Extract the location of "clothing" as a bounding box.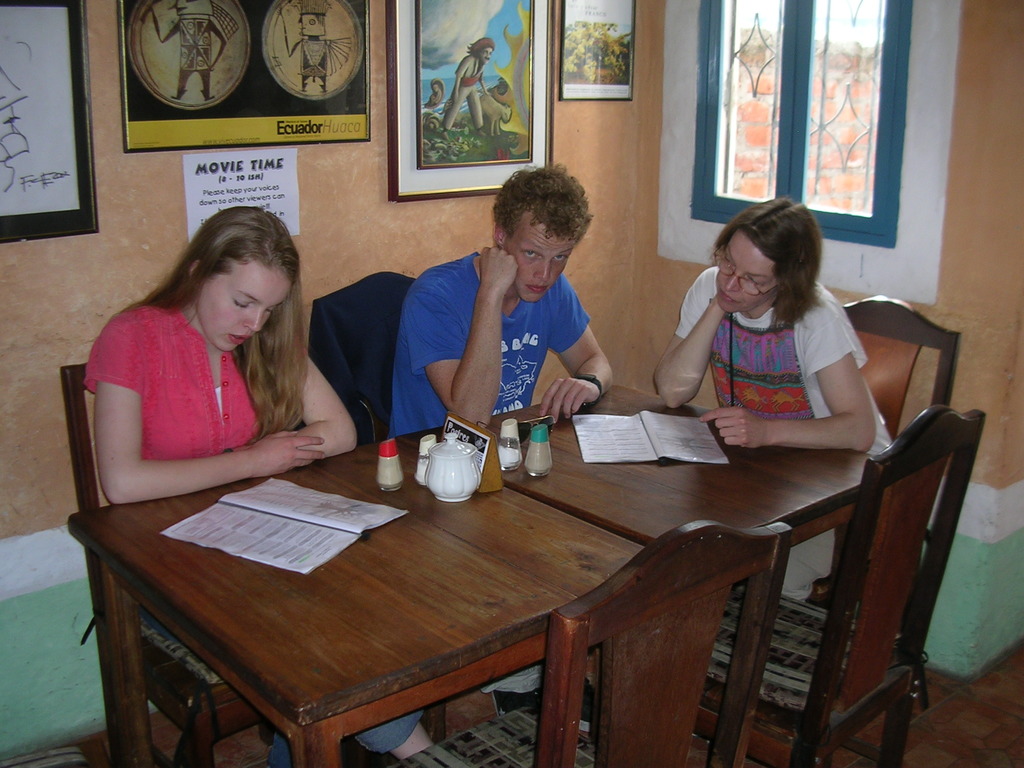
[675,254,891,457].
